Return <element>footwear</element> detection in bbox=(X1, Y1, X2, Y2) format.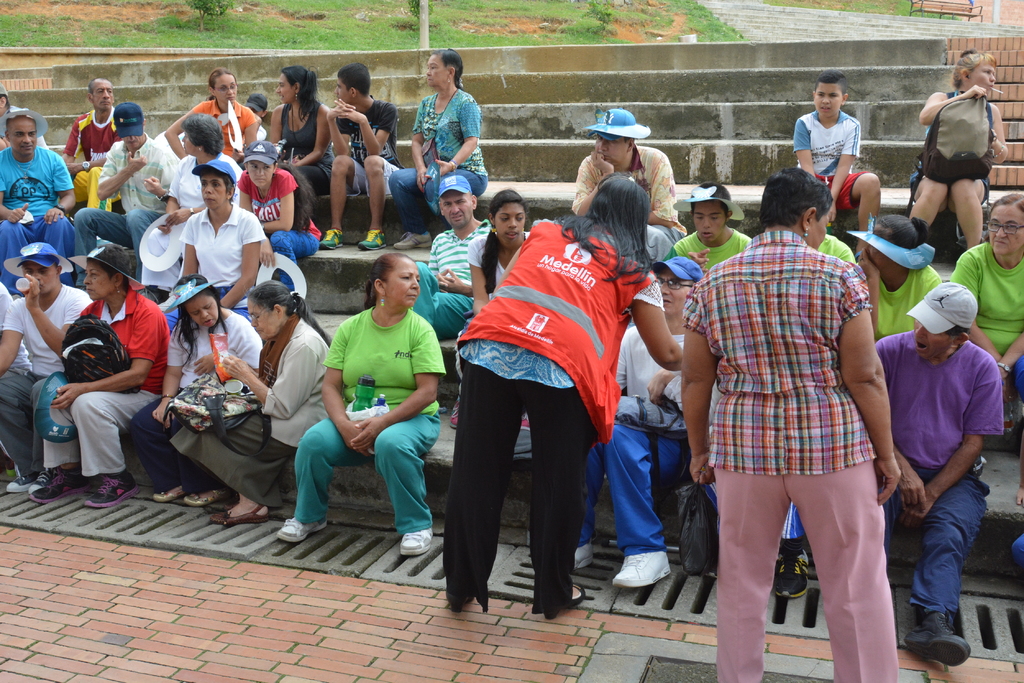
bbox=(321, 230, 343, 248).
